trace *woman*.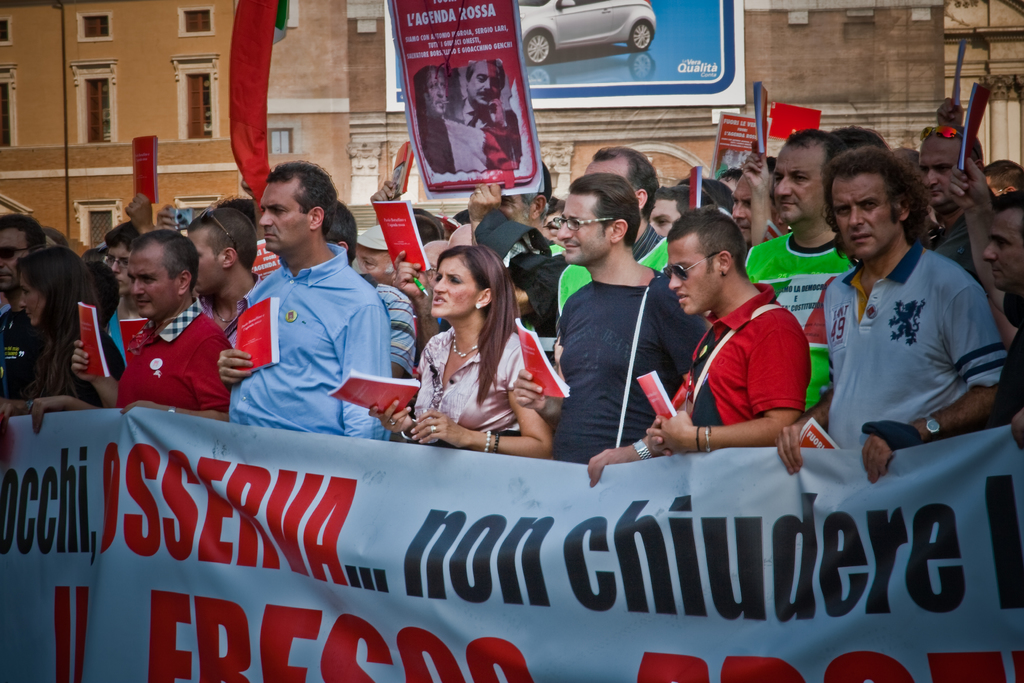
Traced to [364, 248, 544, 456].
